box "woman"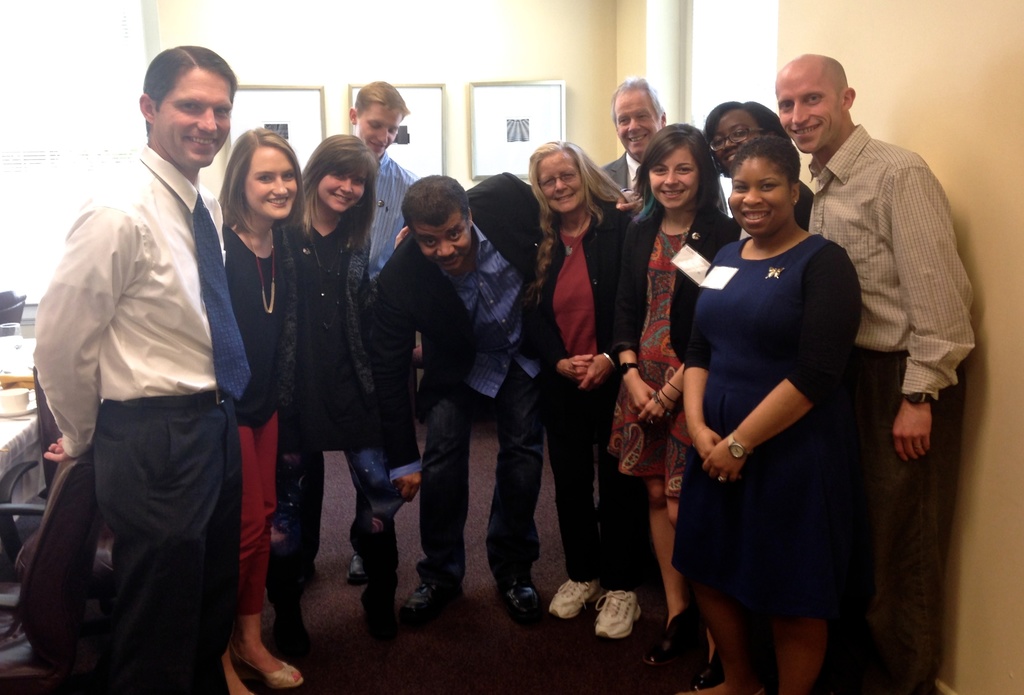
bbox(675, 125, 885, 687)
